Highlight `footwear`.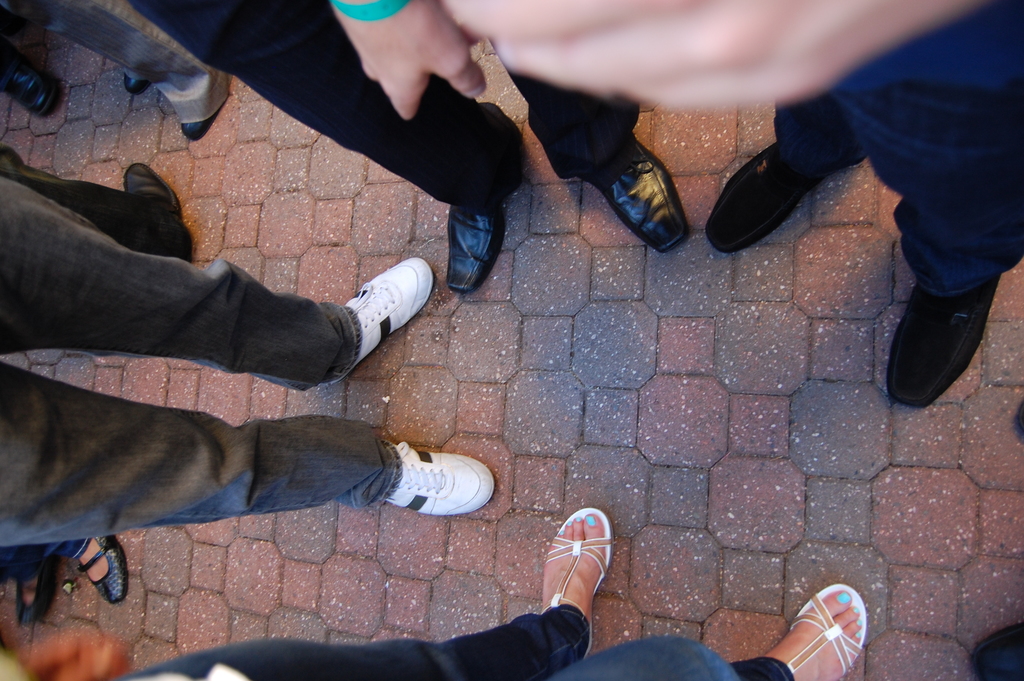
Highlighted region: box=[13, 559, 60, 629].
